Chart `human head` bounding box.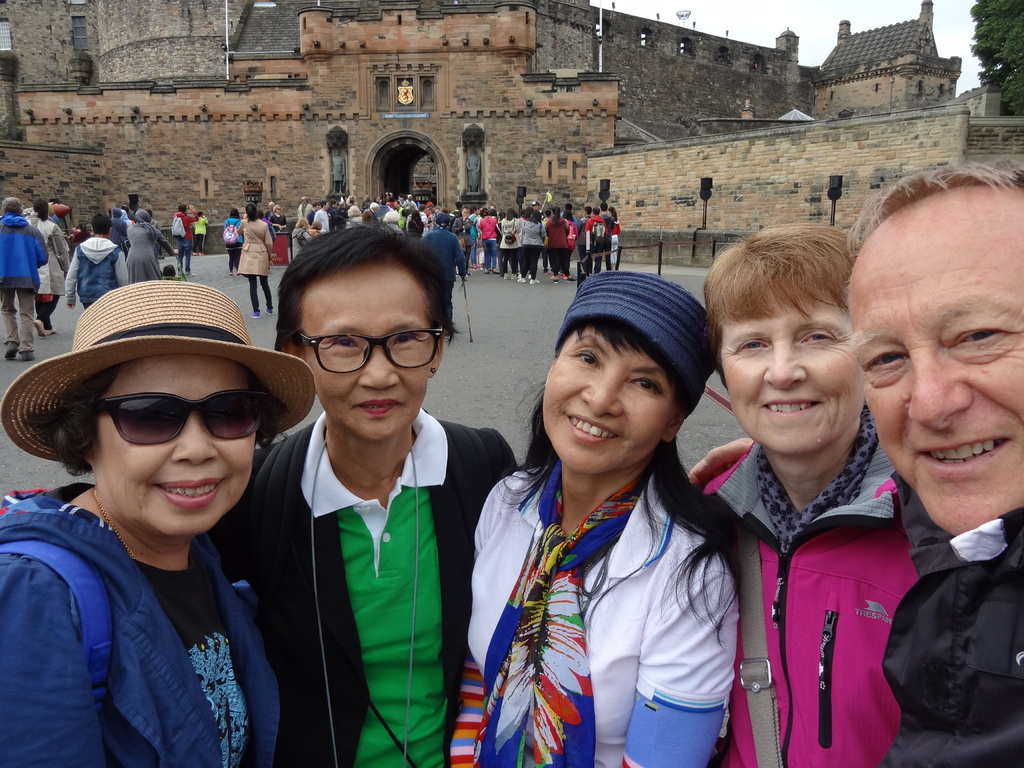
Charted: [134, 205, 150, 227].
